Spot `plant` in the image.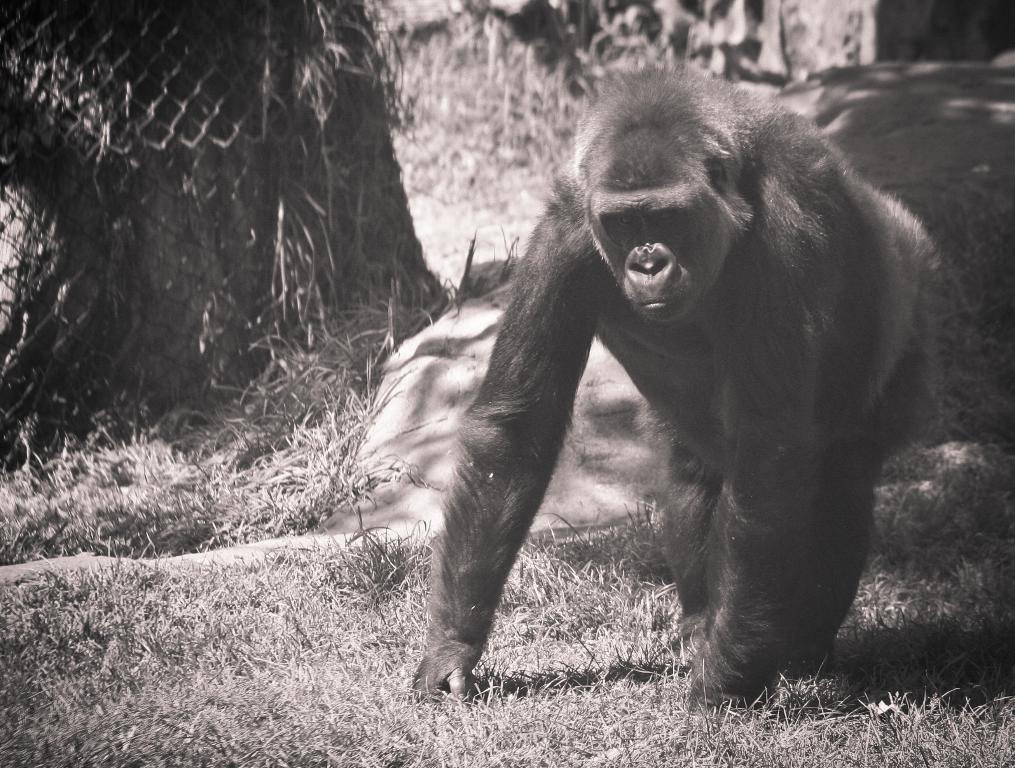
`plant` found at BBox(299, 513, 452, 626).
